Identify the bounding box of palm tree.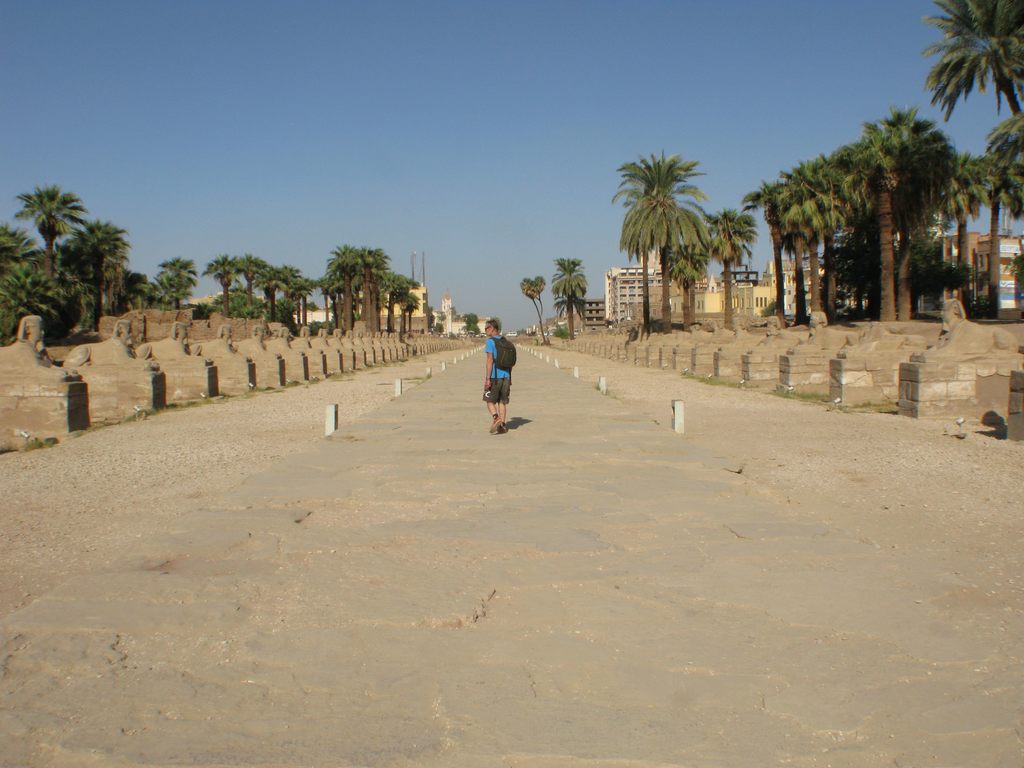
left=283, top=264, right=310, bottom=317.
